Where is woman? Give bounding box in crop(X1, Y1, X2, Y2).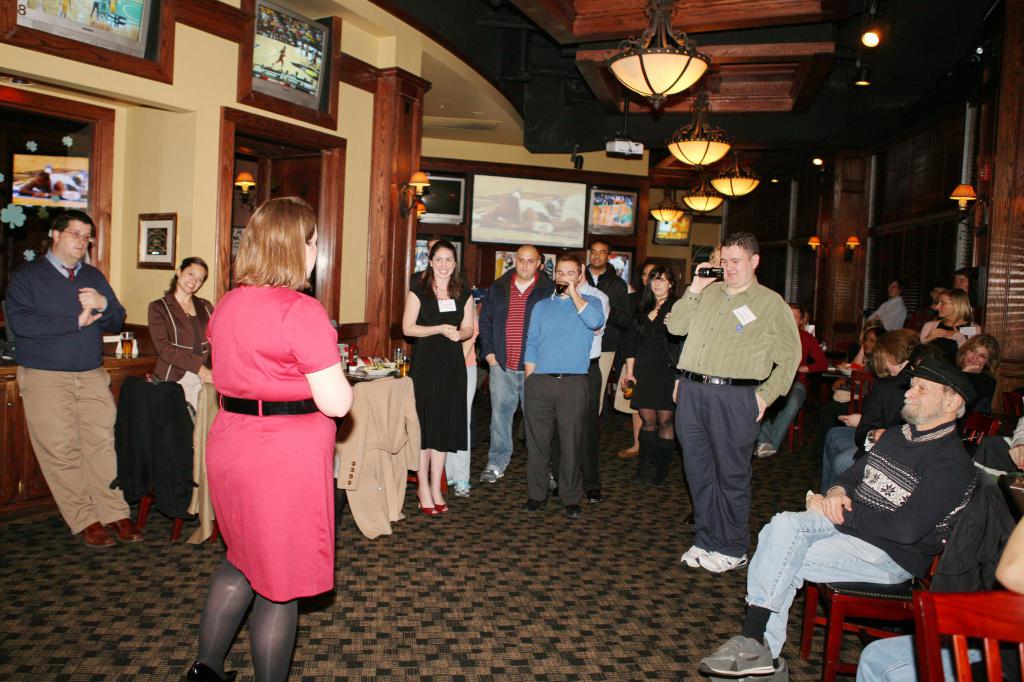
crop(954, 336, 1002, 415).
